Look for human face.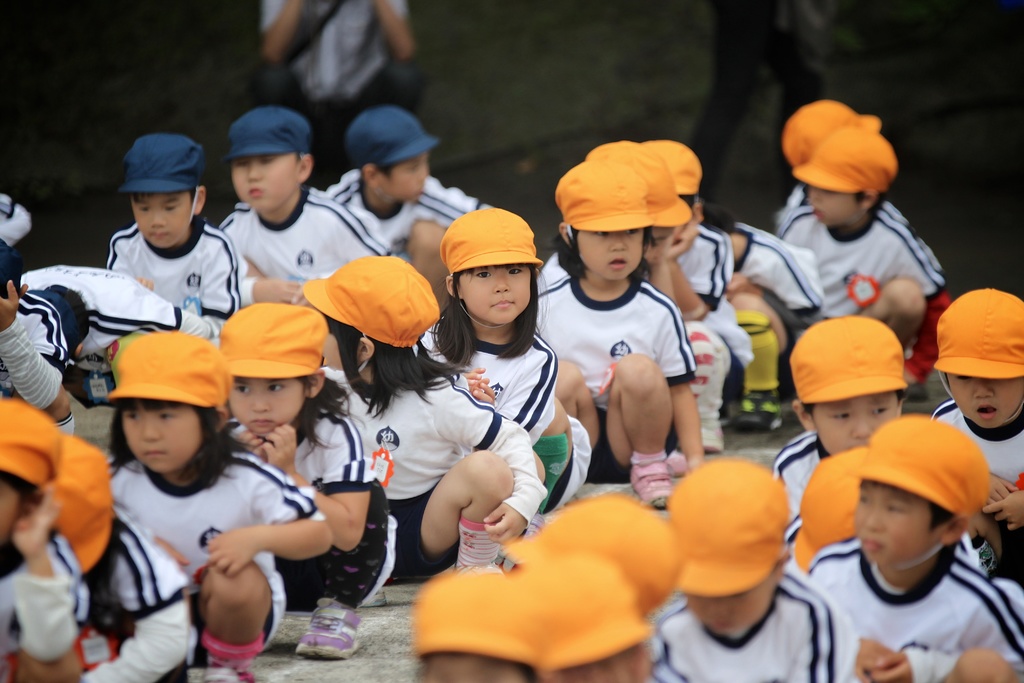
Found: [465,265,531,325].
